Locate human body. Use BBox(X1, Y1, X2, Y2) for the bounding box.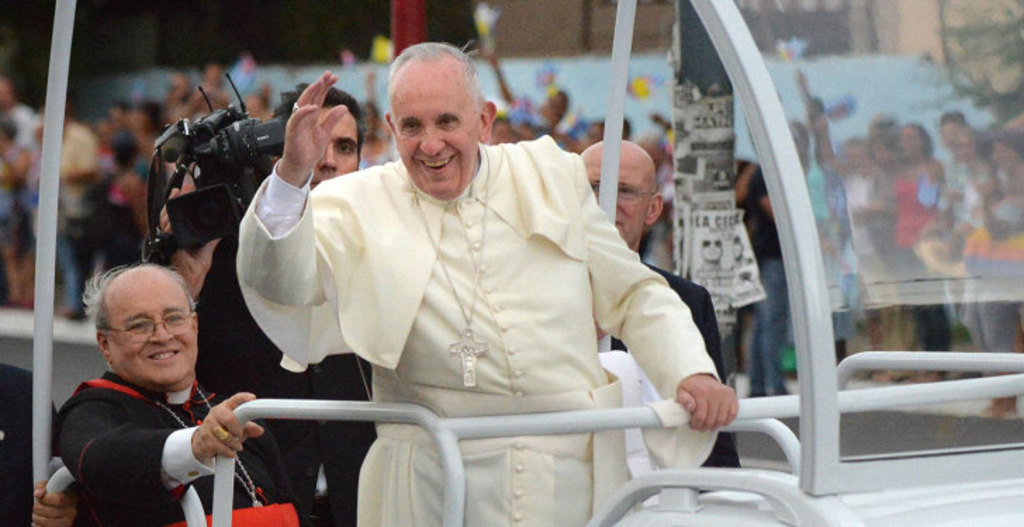
BBox(580, 261, 748, 505).
